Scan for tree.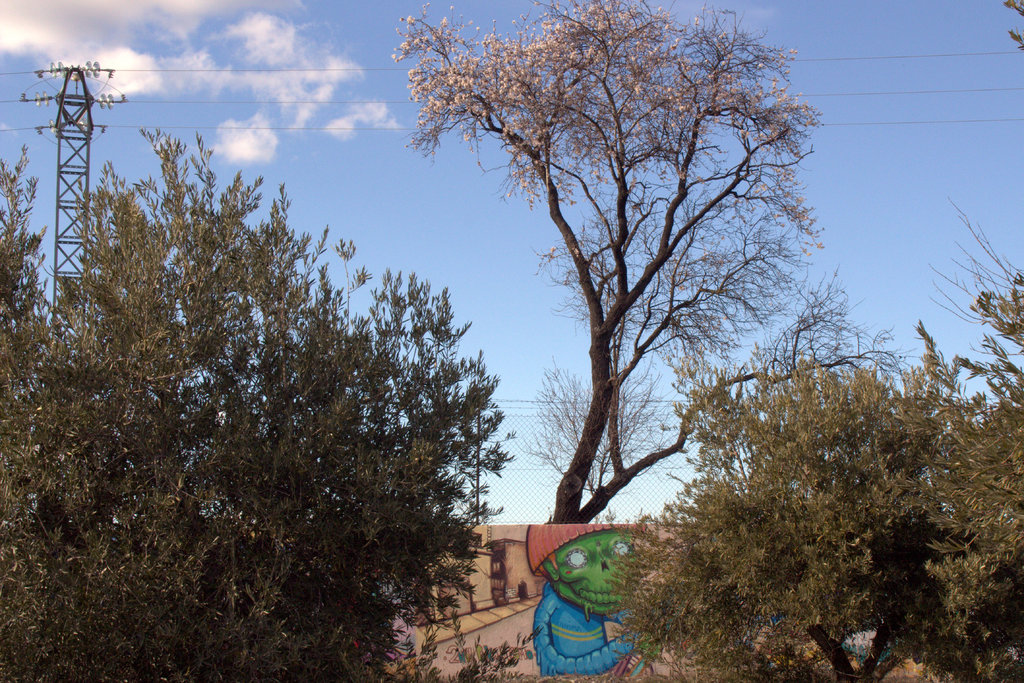
Scan result: pyautogui.locateOnScreen(913, 217, 1023, 389).
